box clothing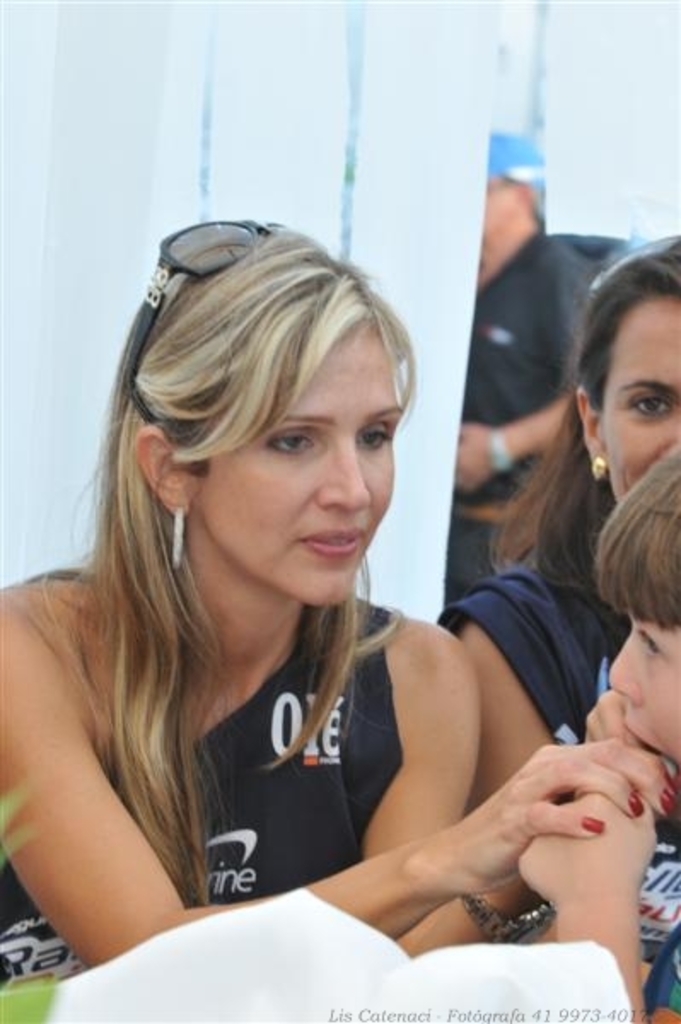
x1=452, y1=234, x2=594, y2=602
